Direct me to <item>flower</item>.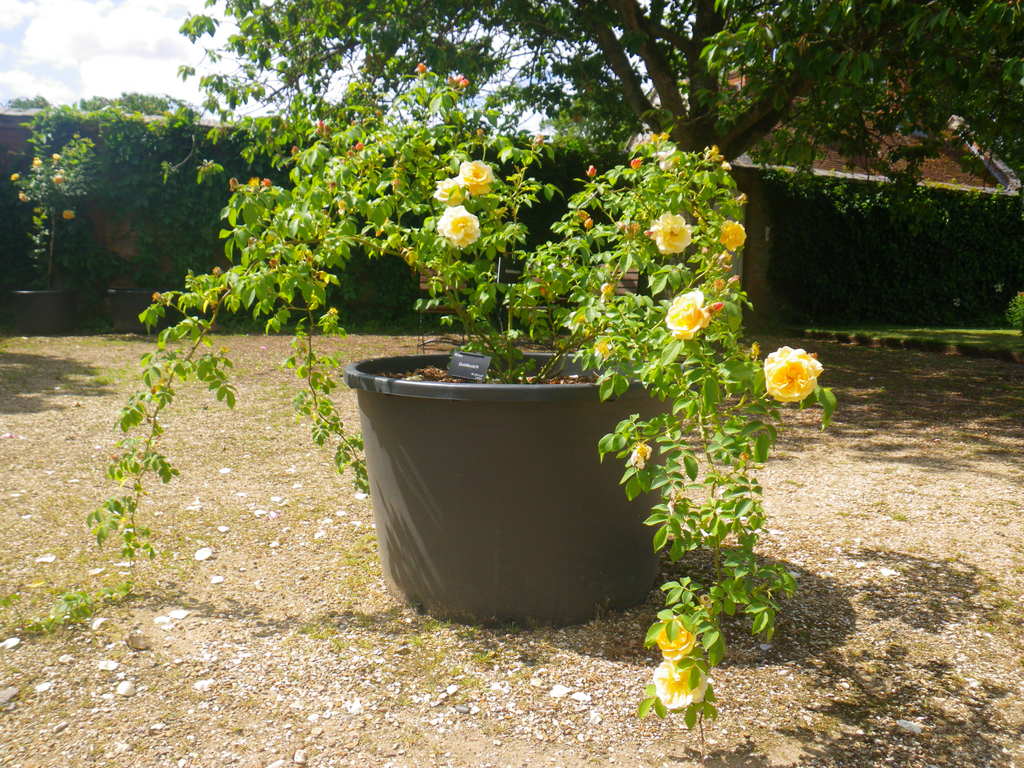
Direction: crop(435, 206, 480, 246).
